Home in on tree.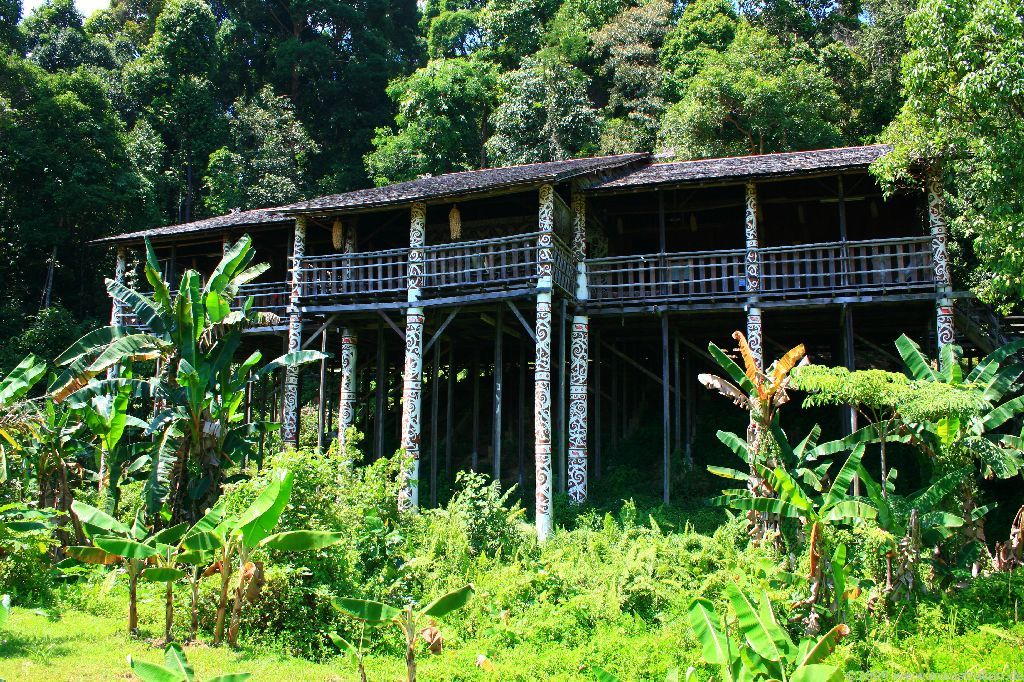
Homed in at (x1=690, y1=323, x2=921, y2=612).
